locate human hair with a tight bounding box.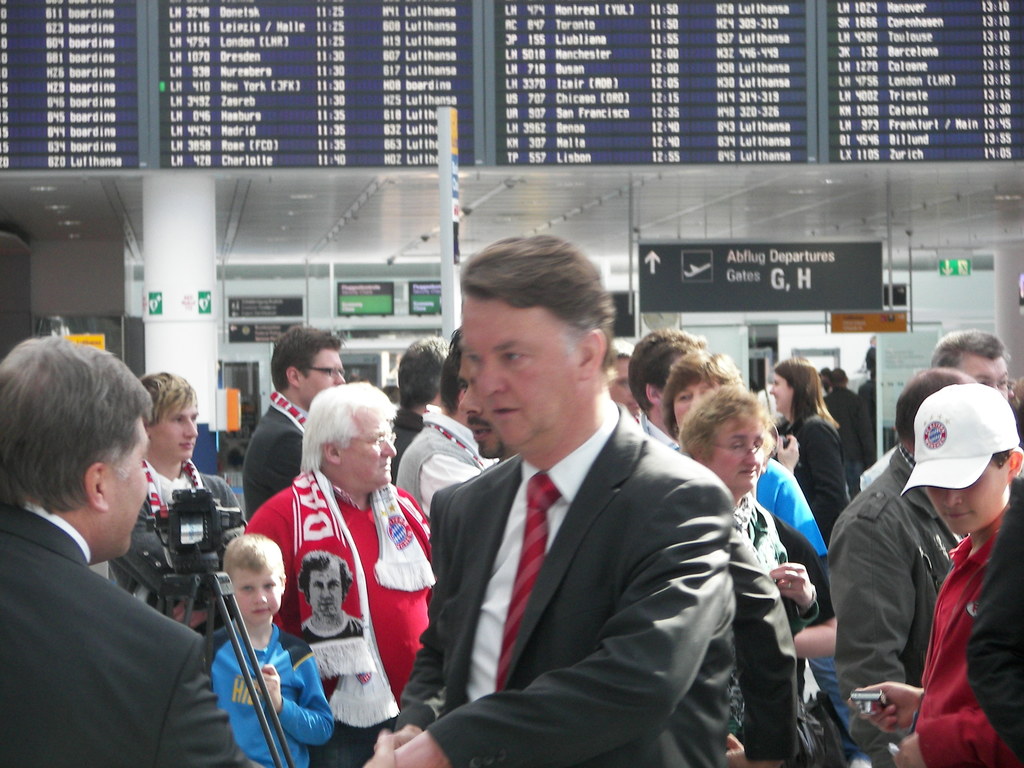
<region>990, 445, 1014, 474</region>.
